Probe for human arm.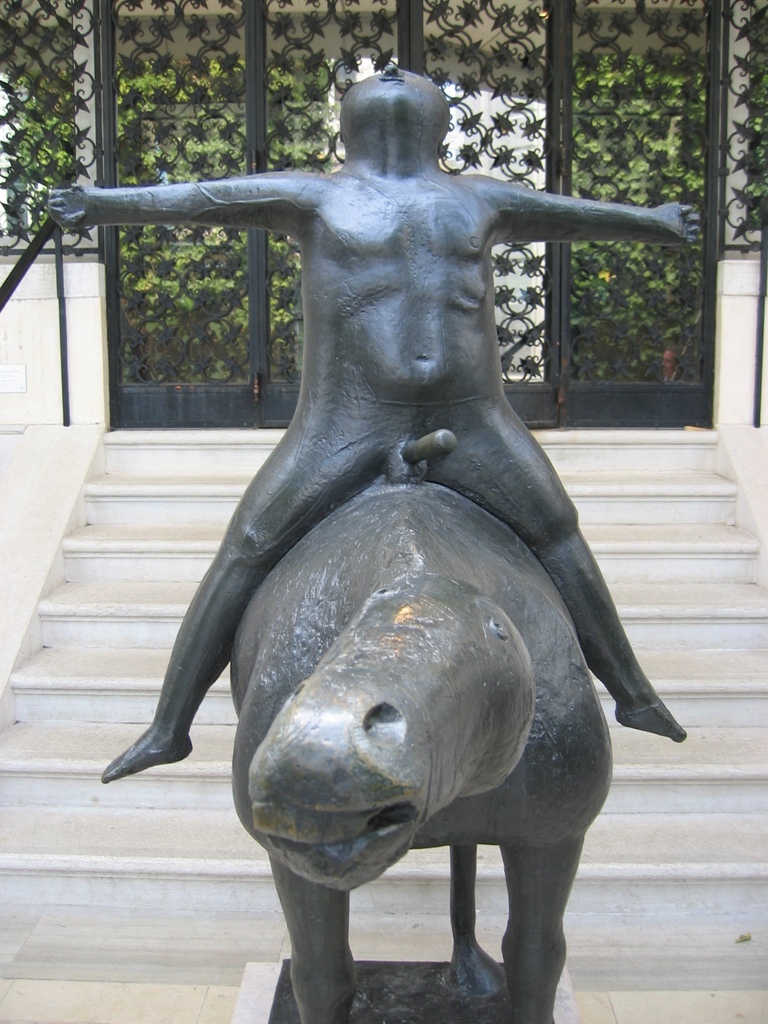
Probe result: <region>52, 175, 291, 226</region>.
